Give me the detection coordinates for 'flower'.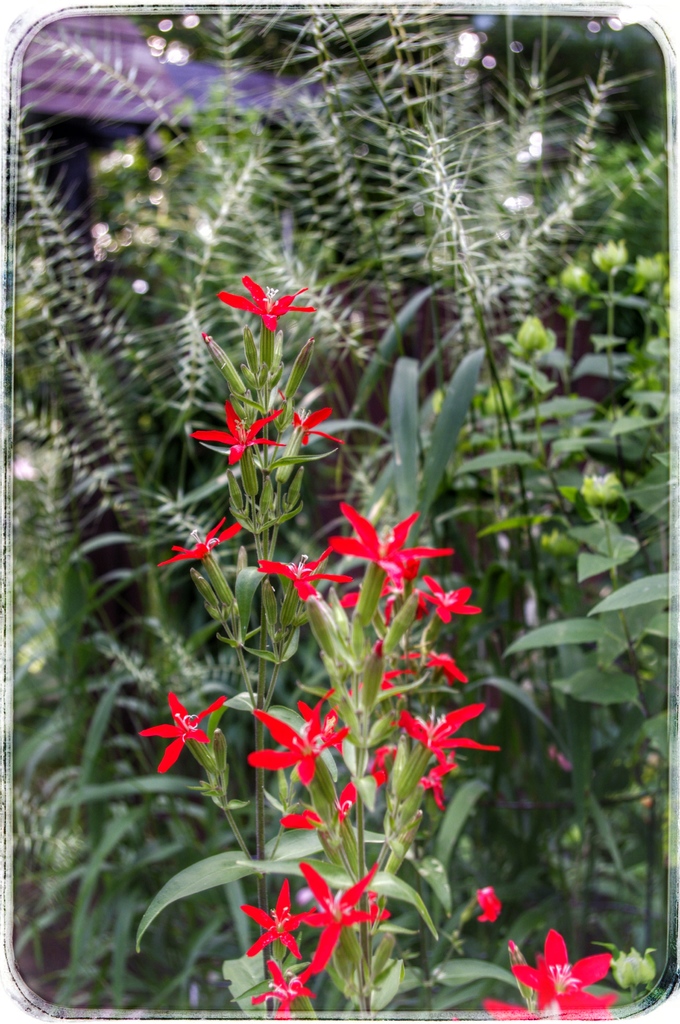
rect(292, 867, 383, 972).
